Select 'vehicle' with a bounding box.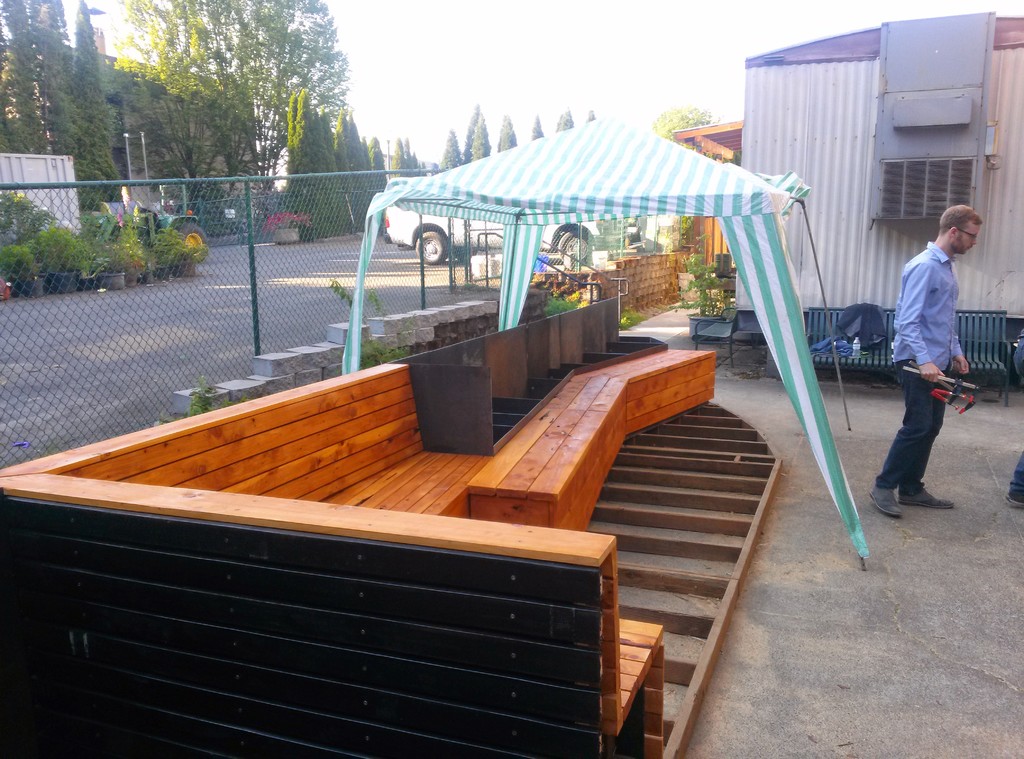
84 197 212 264.
